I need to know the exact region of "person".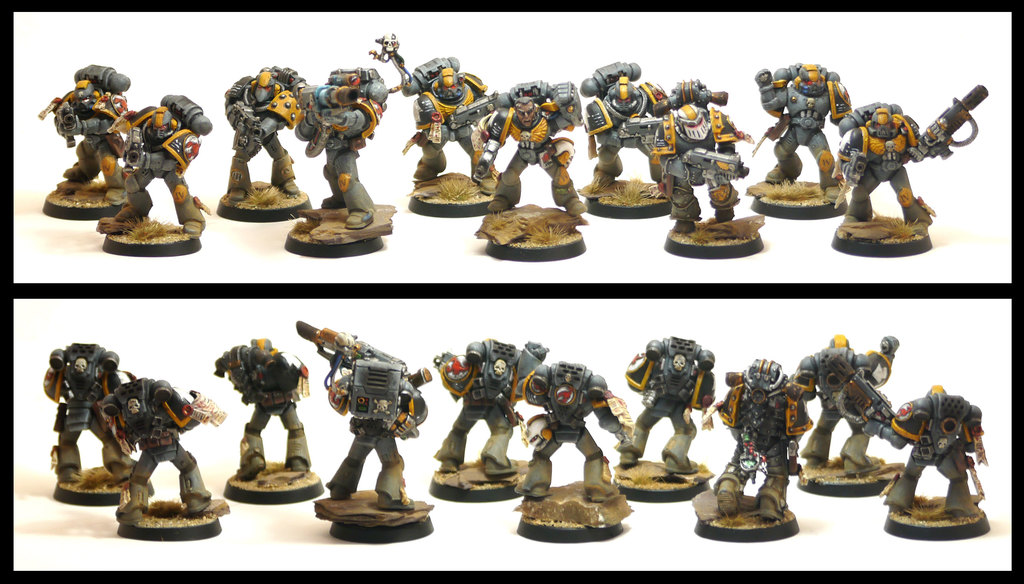
Region: (884, 383, 984, 517).
